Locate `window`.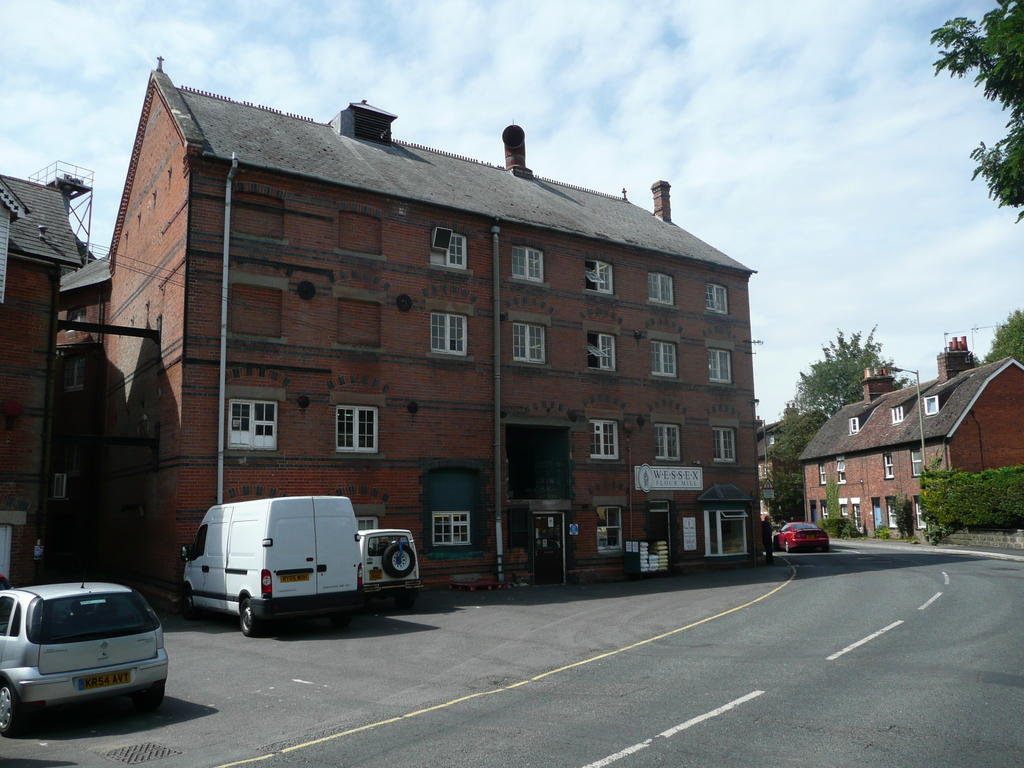
Bounding box: [left=836, top=499, right=851, bottom=521].
